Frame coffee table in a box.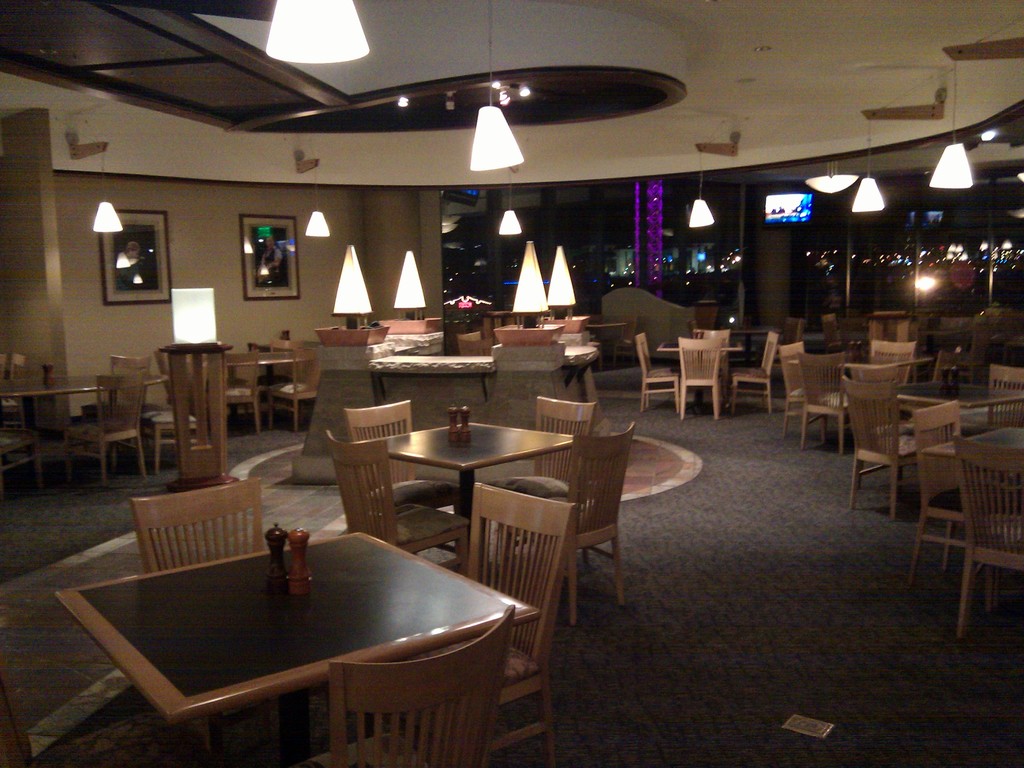
(x1=918, y1=427, x2=1023, y2=468).
